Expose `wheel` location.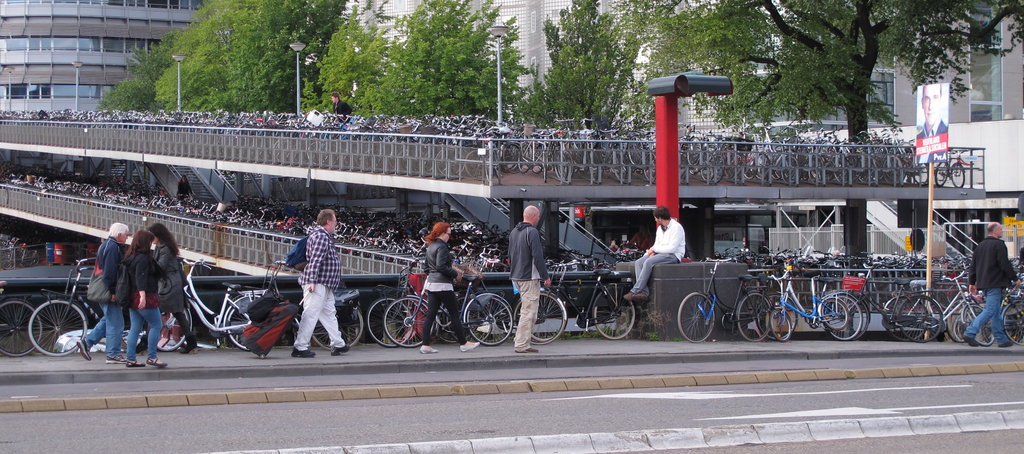
Exposed at 819,298,850,326.
